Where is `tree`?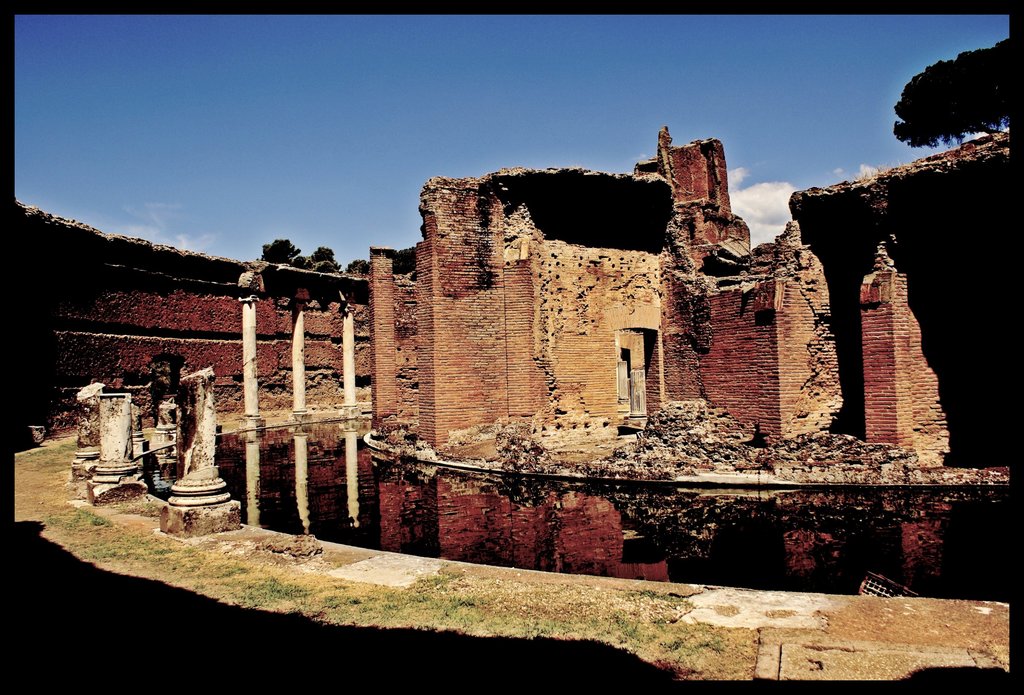
BBox(893, 31, 1015, 163).
